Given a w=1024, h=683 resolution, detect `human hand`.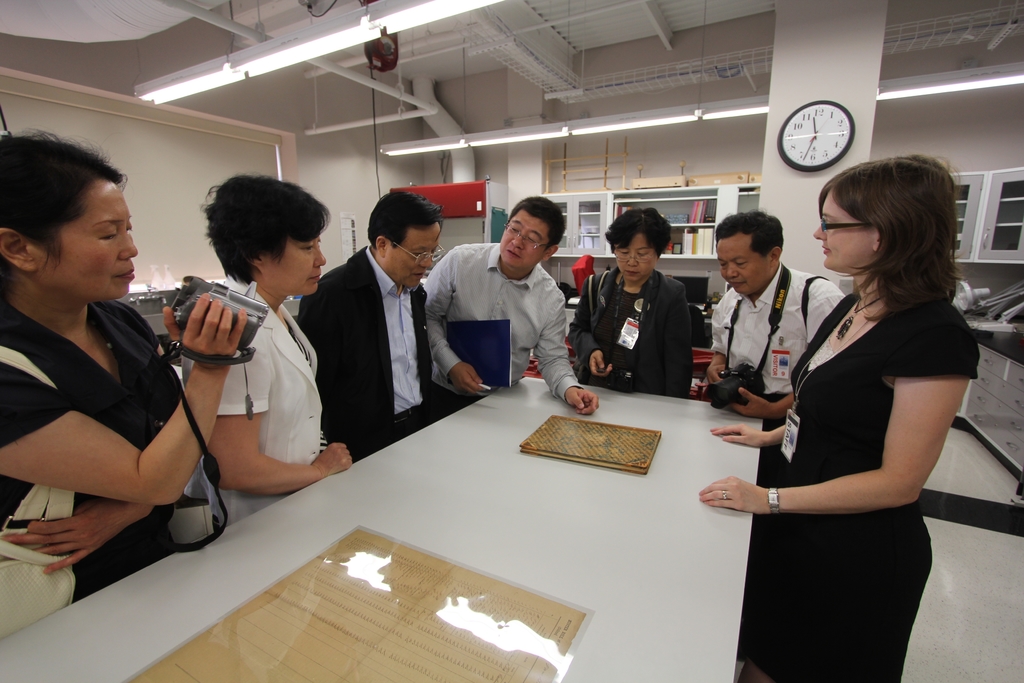
<bbox>711, 423, 770, 448</bbox>.
